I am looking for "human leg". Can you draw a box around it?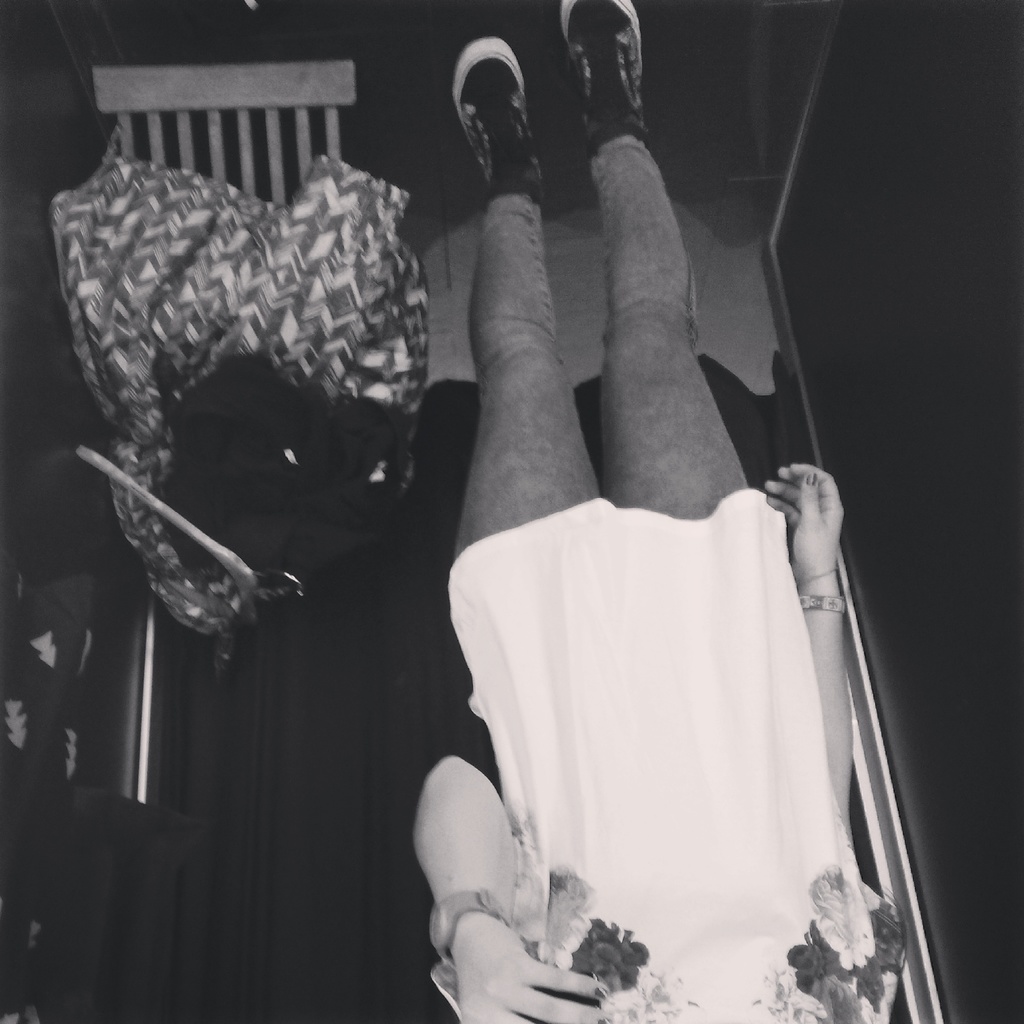
Sure, the bounding box is <box>559,0,755,528</box>.
